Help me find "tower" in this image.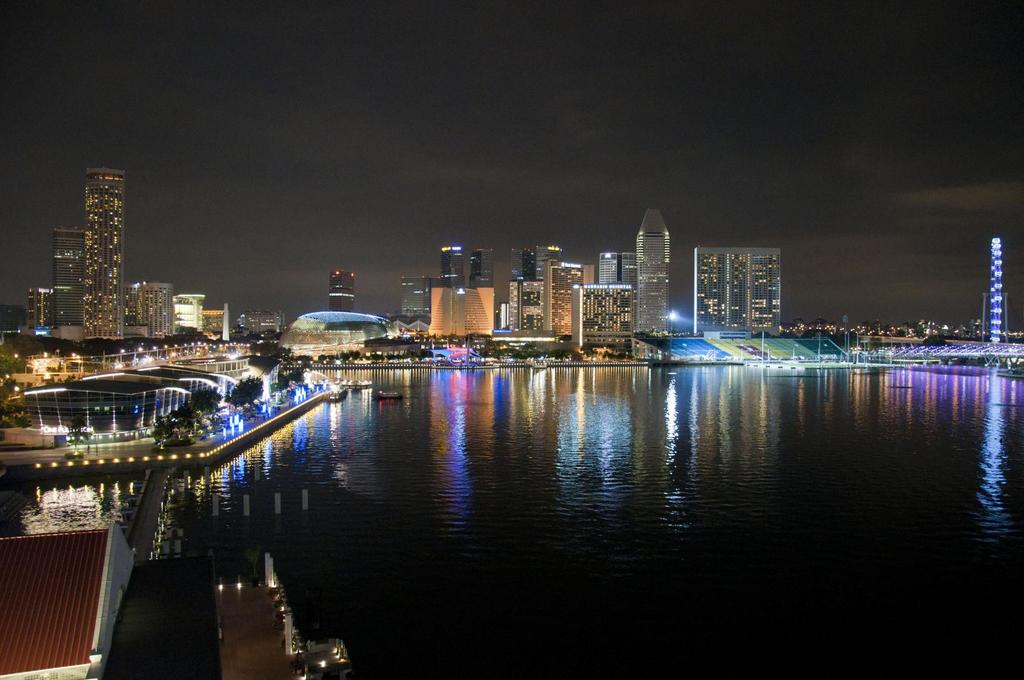
Found it: 81:164:123:340.
